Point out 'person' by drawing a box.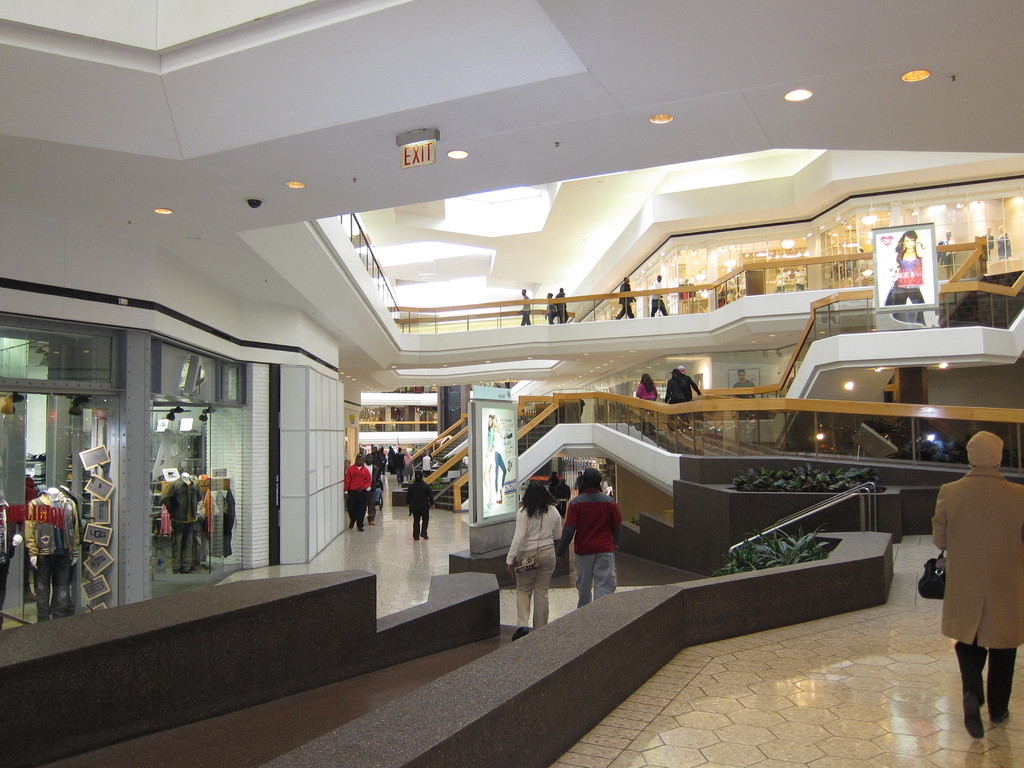
[564,462,627,603].
